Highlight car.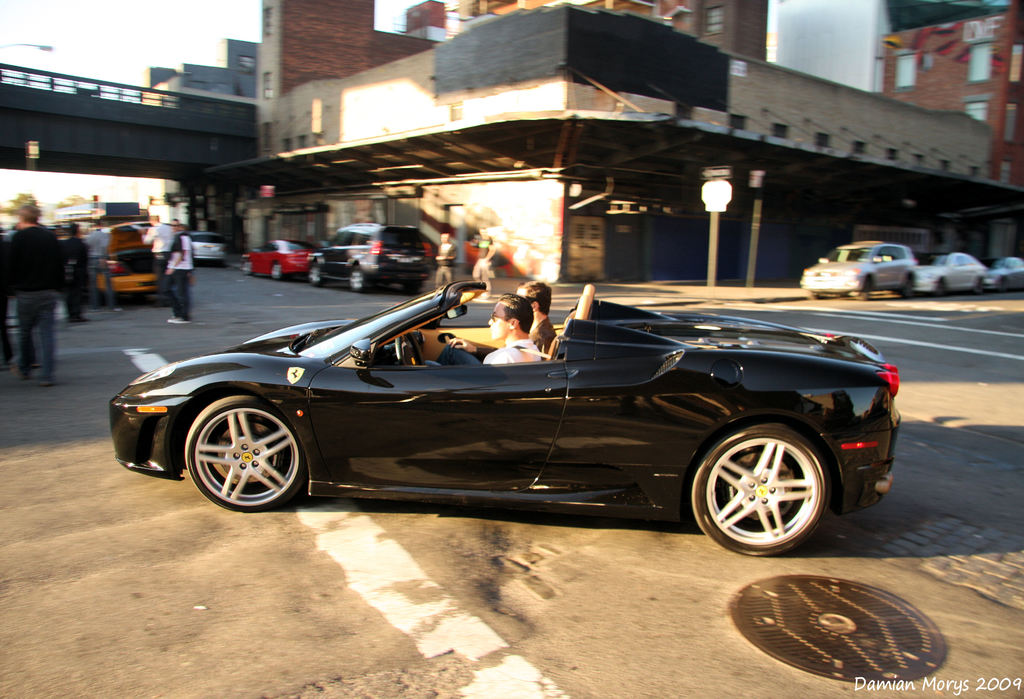
Highlighted region: 110 286 897 557.
